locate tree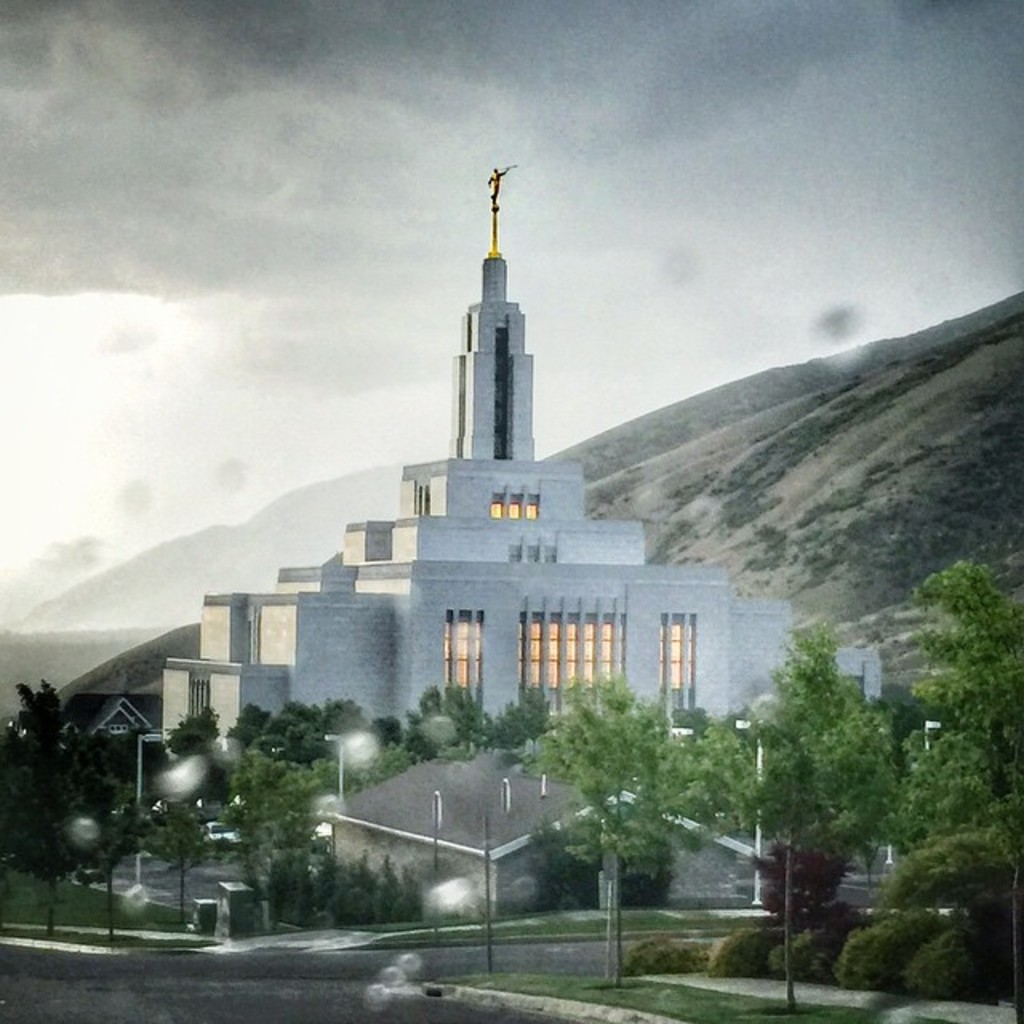
<box>0,670,104,950</box>
